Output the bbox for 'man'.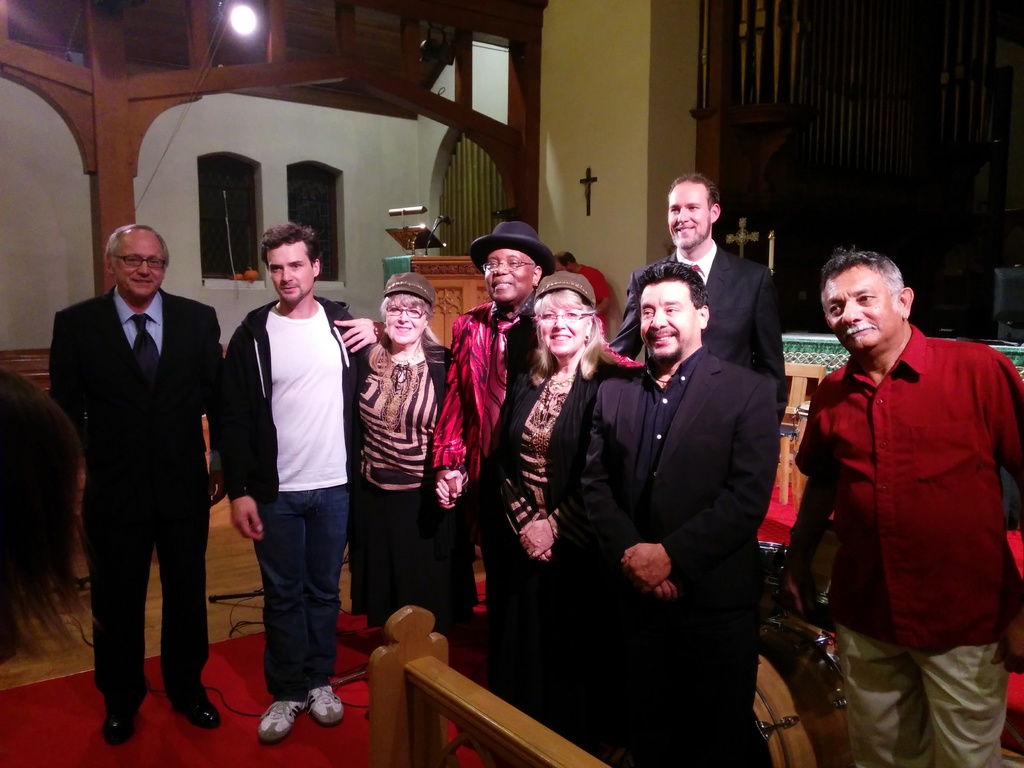
[x1=600, y1=162, x2=792, y2=421].
